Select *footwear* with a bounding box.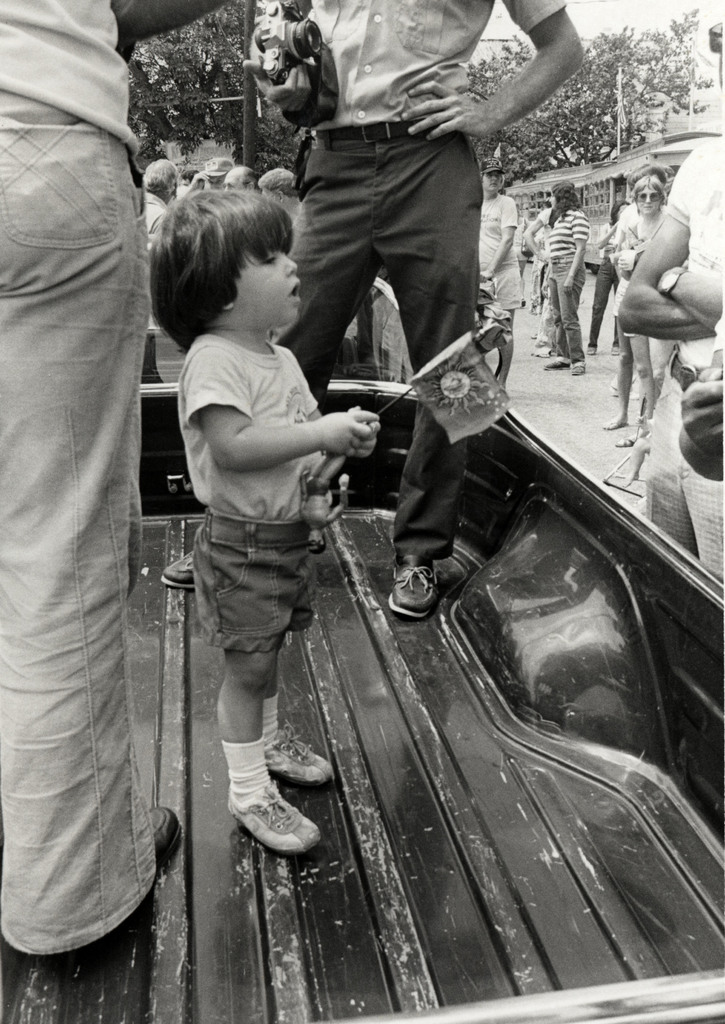
(left=163, top=547, right=199, bottom=599).
